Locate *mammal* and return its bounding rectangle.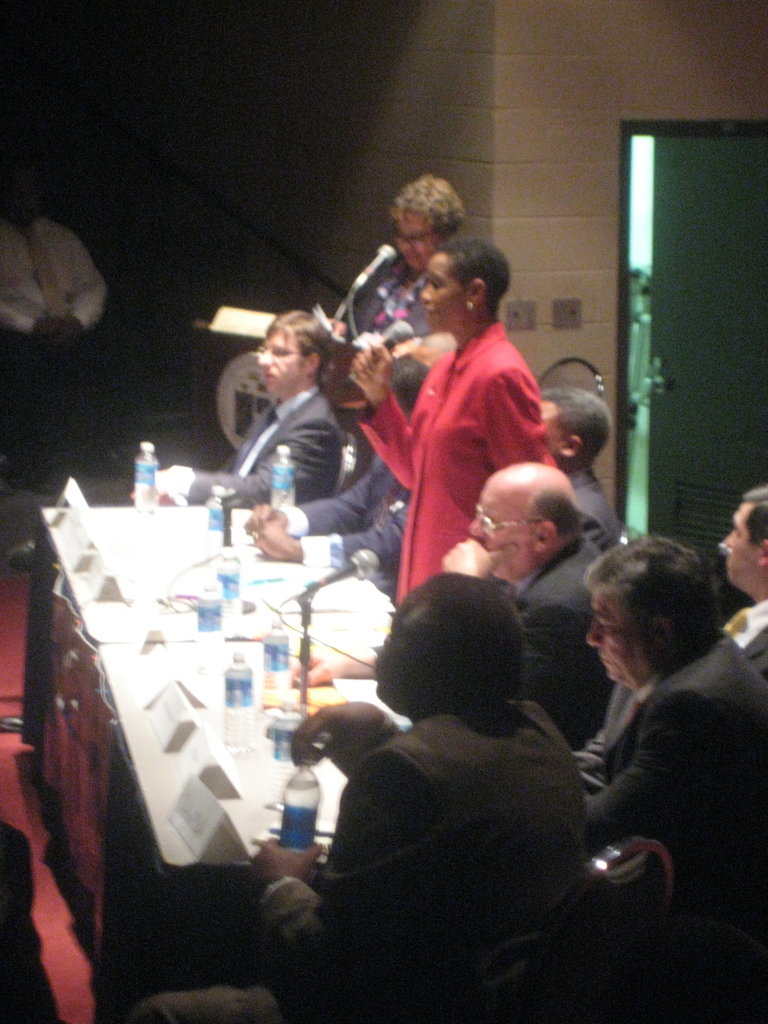
<region>330, 172, 461, 487</region>.
